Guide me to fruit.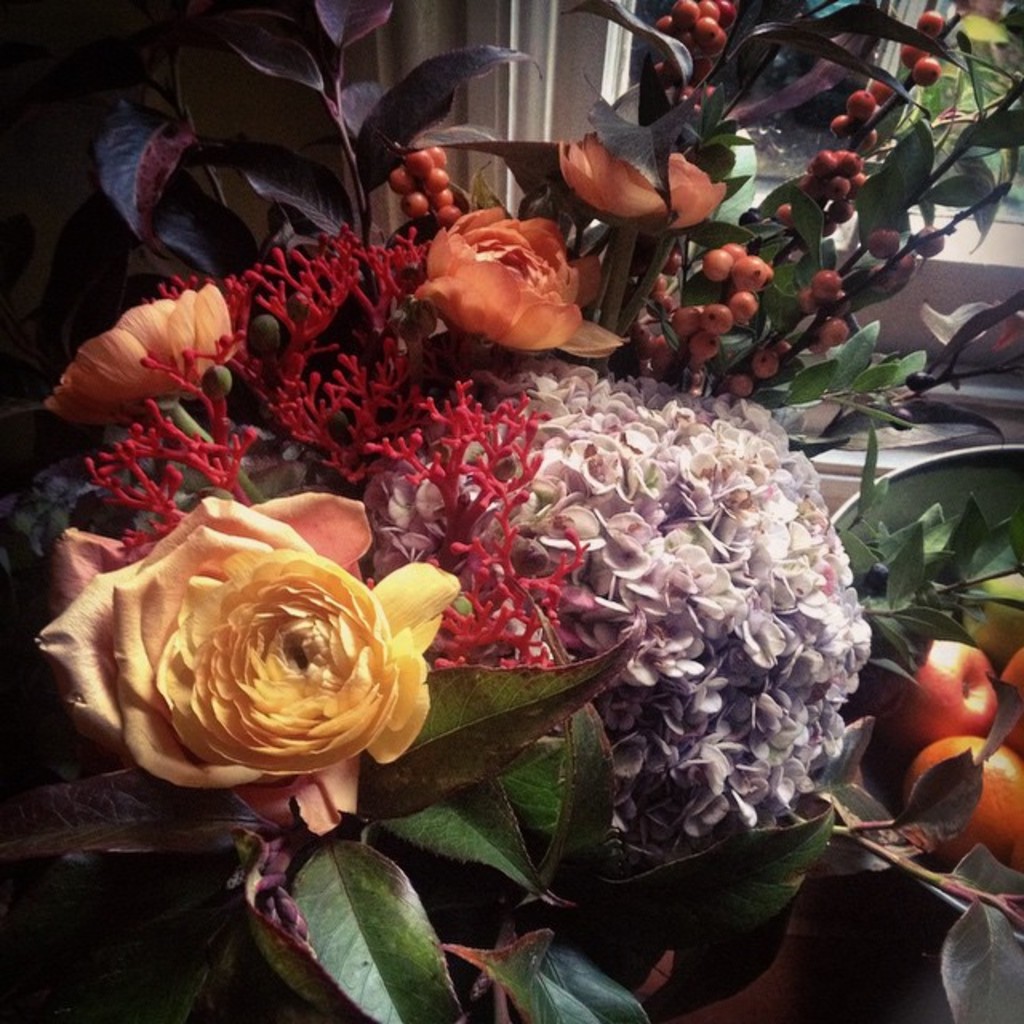
Guidance: {"x1": 792, "y1": 283, "x2": 810, "y2": 312}.
